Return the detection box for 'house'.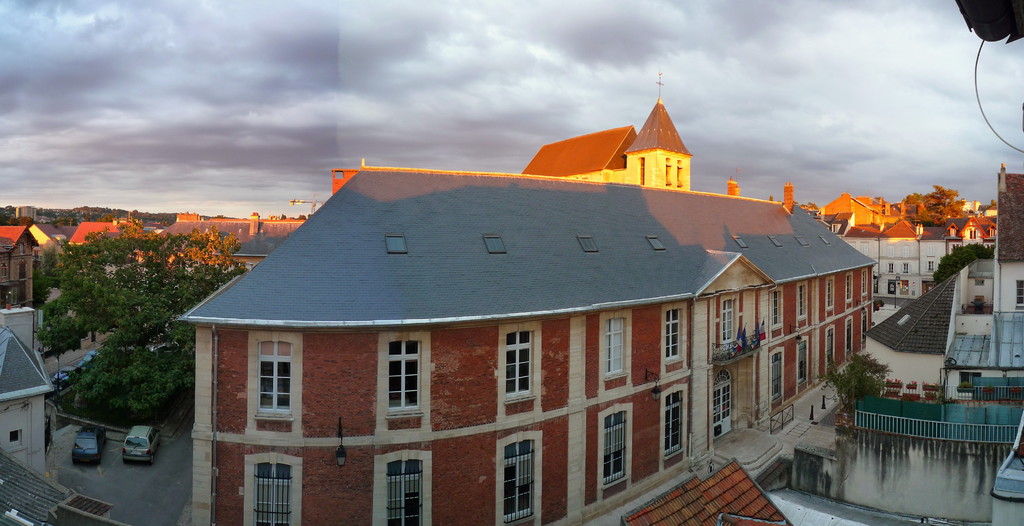
<region>793, 164, 1023, 525</region>.
